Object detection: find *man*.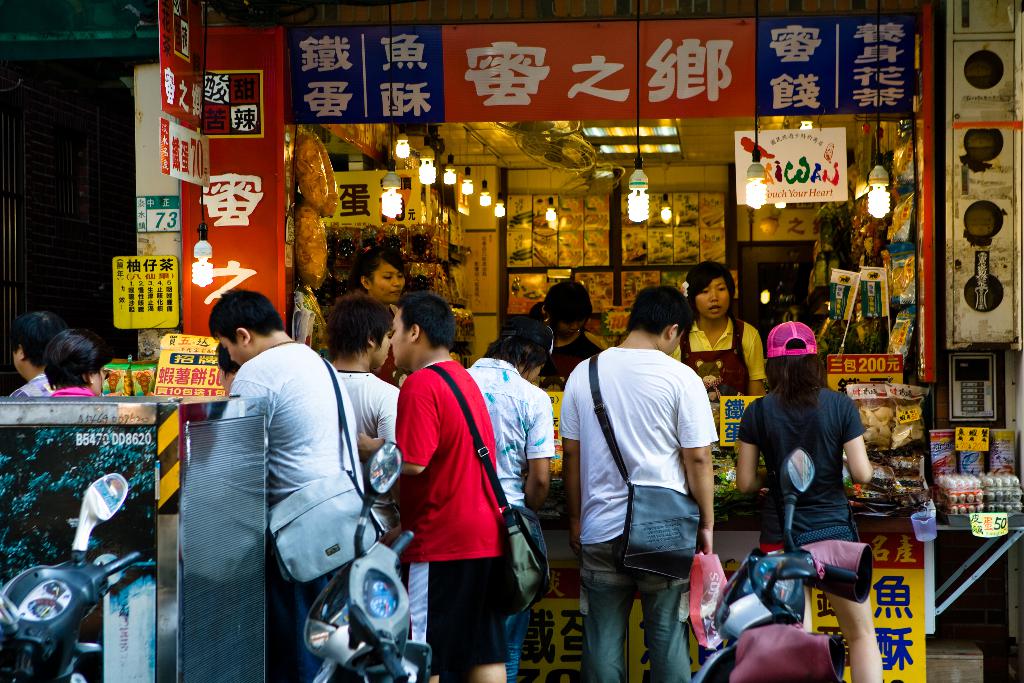
bbox(324, 296, 401, 476).
